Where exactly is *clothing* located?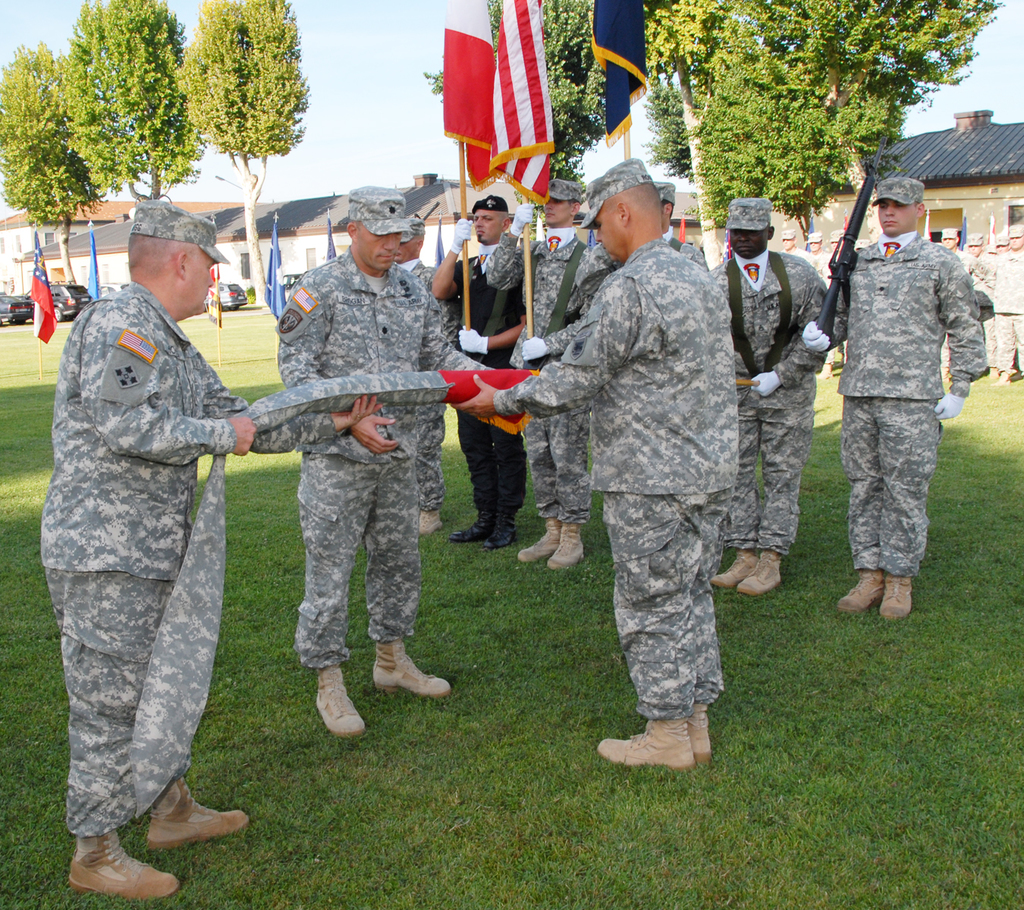
Its bounding box is pyautogui.locateOnScreen(34, 275, 335, 833).
